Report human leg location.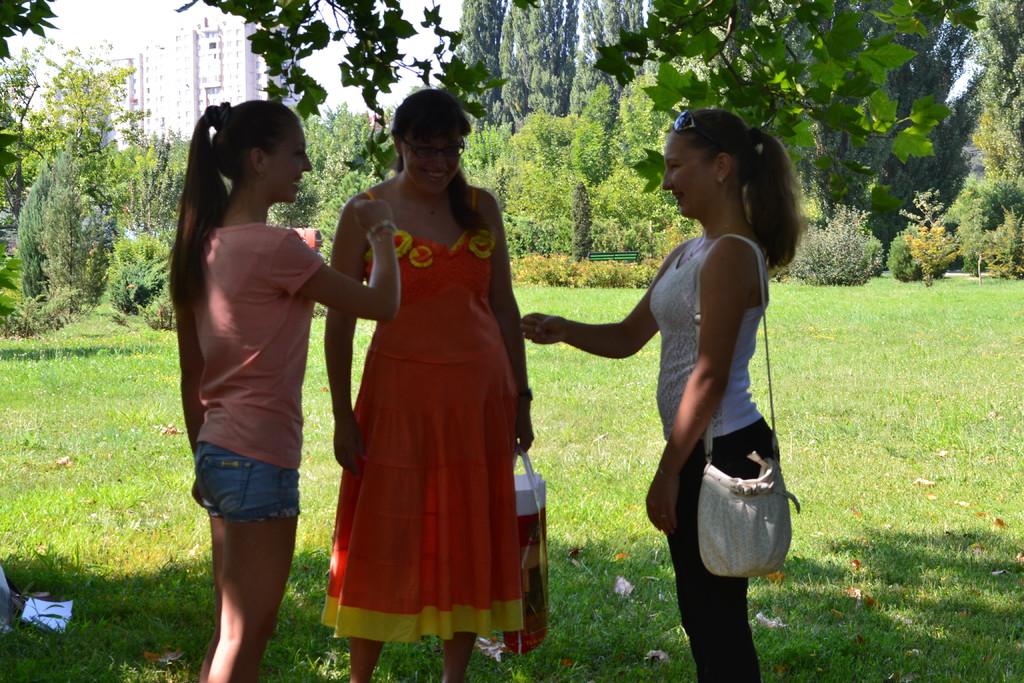
Report: left=343, top=420, right=422, bottom=682.
